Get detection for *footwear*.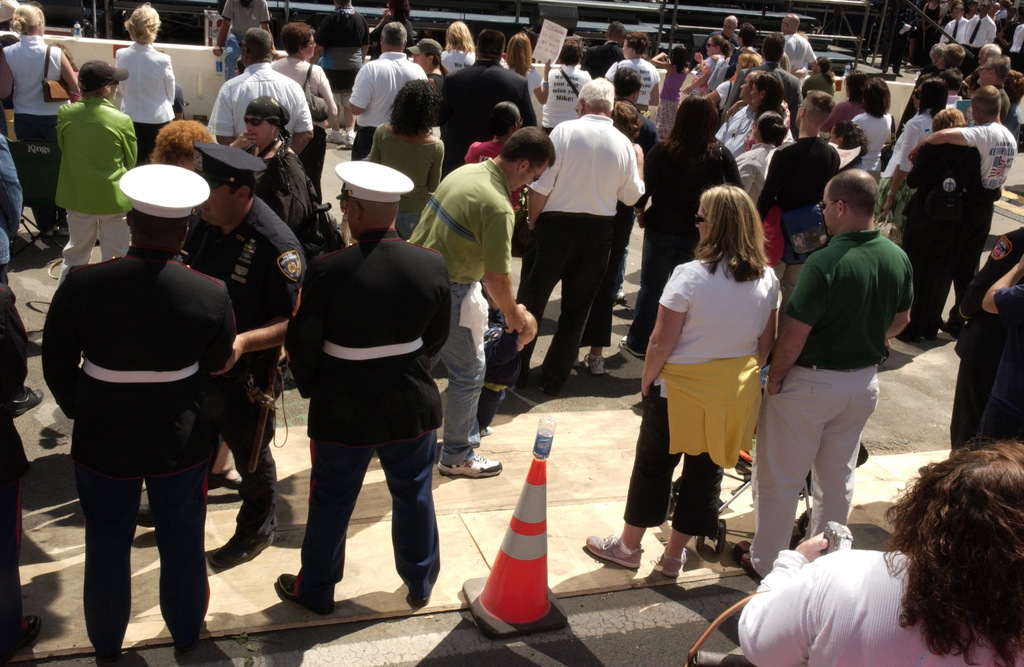
Detection: (x1=137, y1=502, x2=154, y2=526).
